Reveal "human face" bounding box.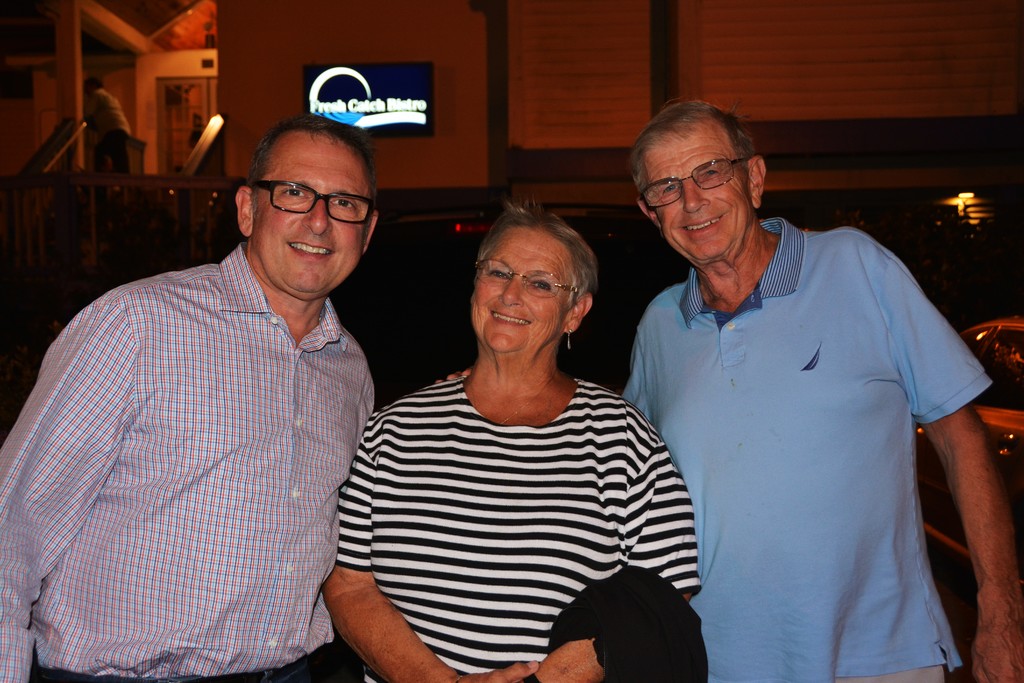
Revealed: bbox=(260, 129, 376, 293).
